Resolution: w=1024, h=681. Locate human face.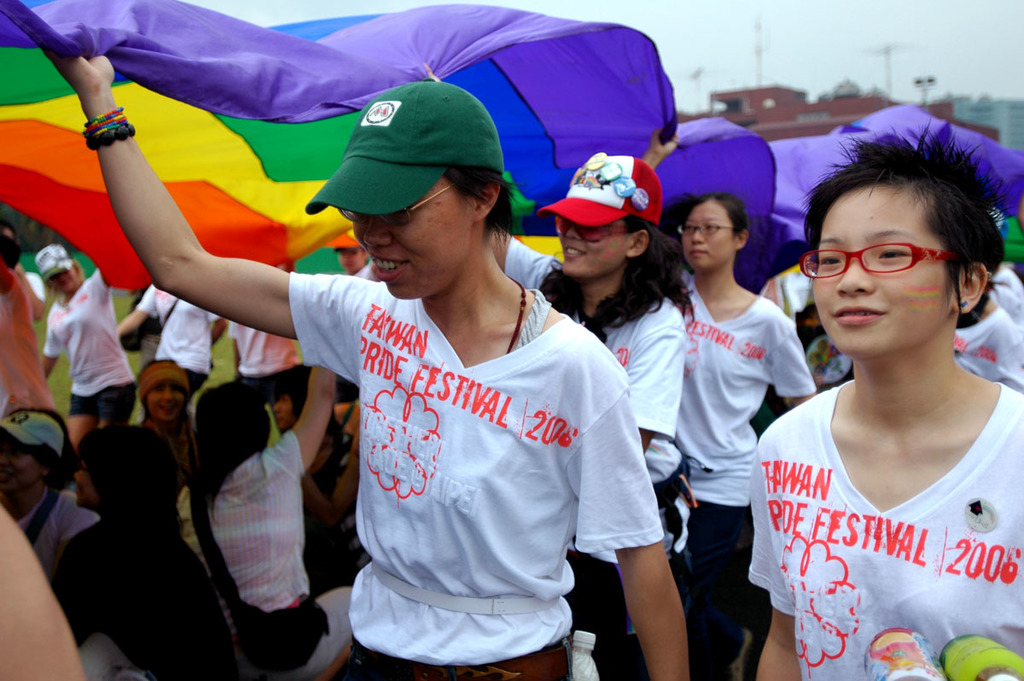
(276, 397, 294, 430).
